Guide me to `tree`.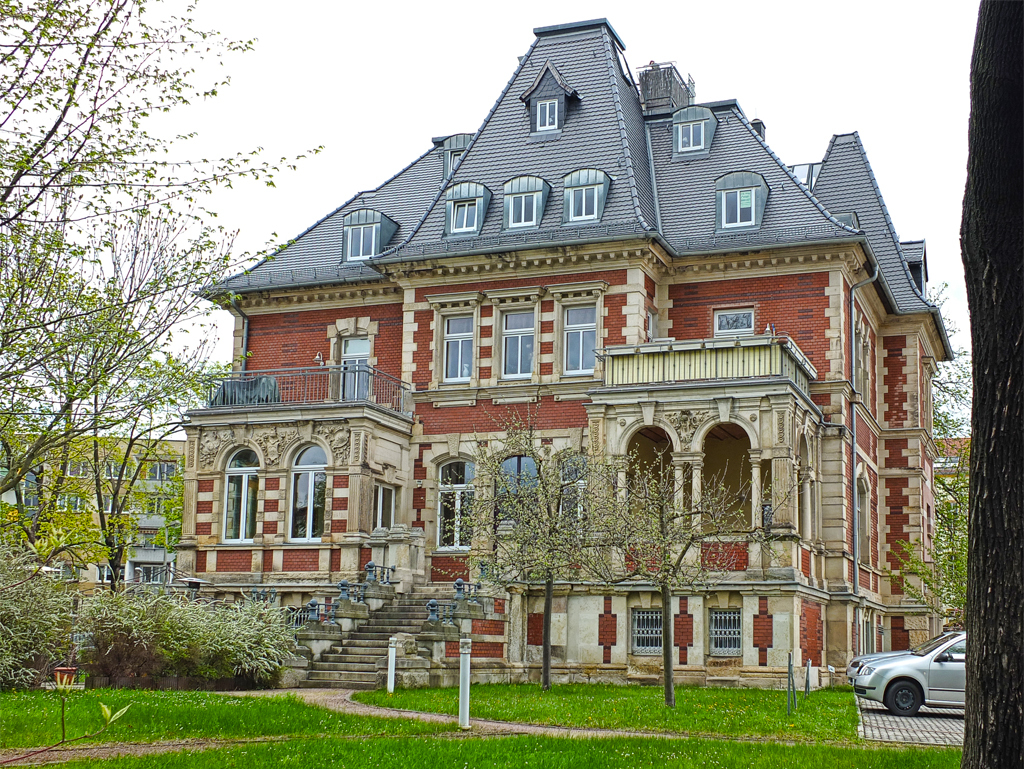
Guidance: crop(885, 269, 965, 635).
